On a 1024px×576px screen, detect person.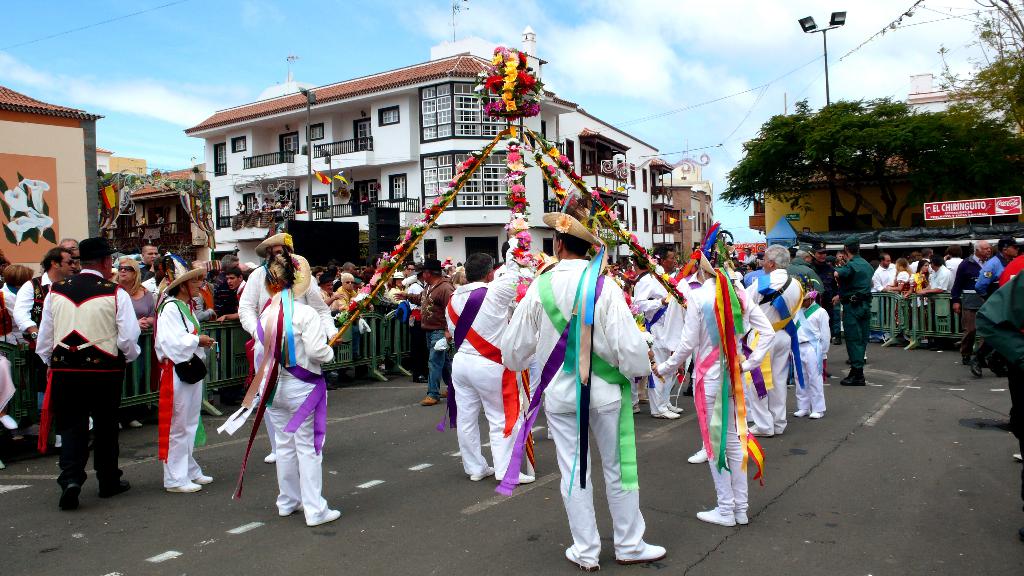
332:279:356:321.
